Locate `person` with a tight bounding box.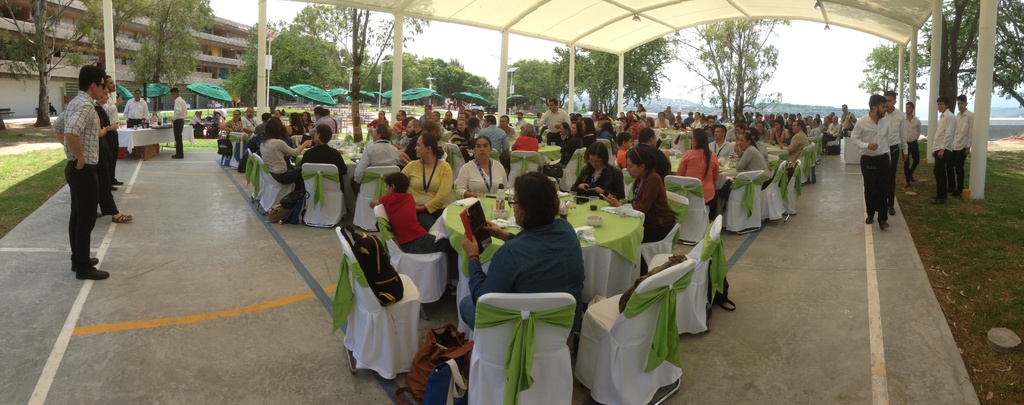
crop(259, 118, 297, 178).
